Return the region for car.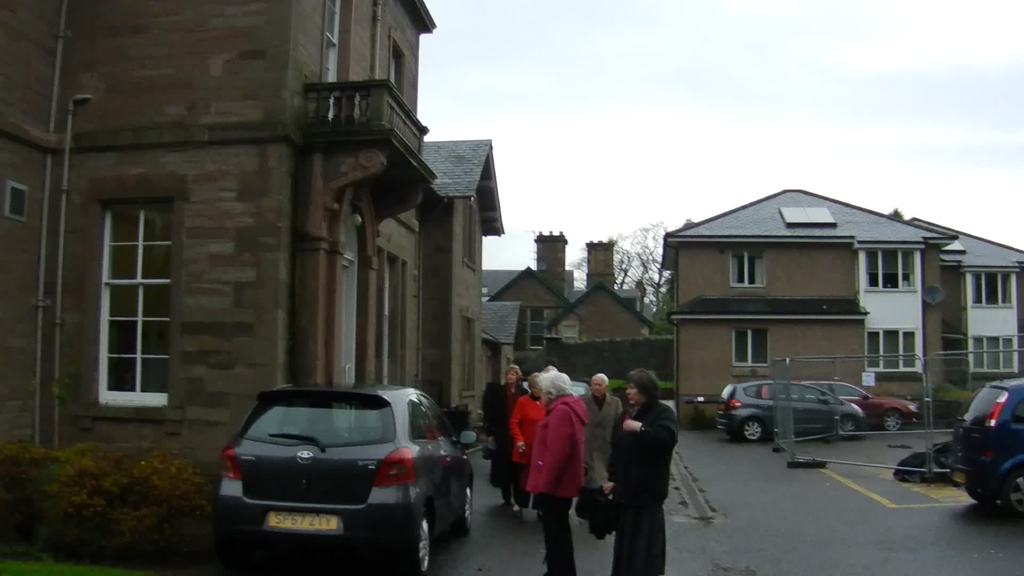
x1=755 y1=376 x2=918 y2=428.
